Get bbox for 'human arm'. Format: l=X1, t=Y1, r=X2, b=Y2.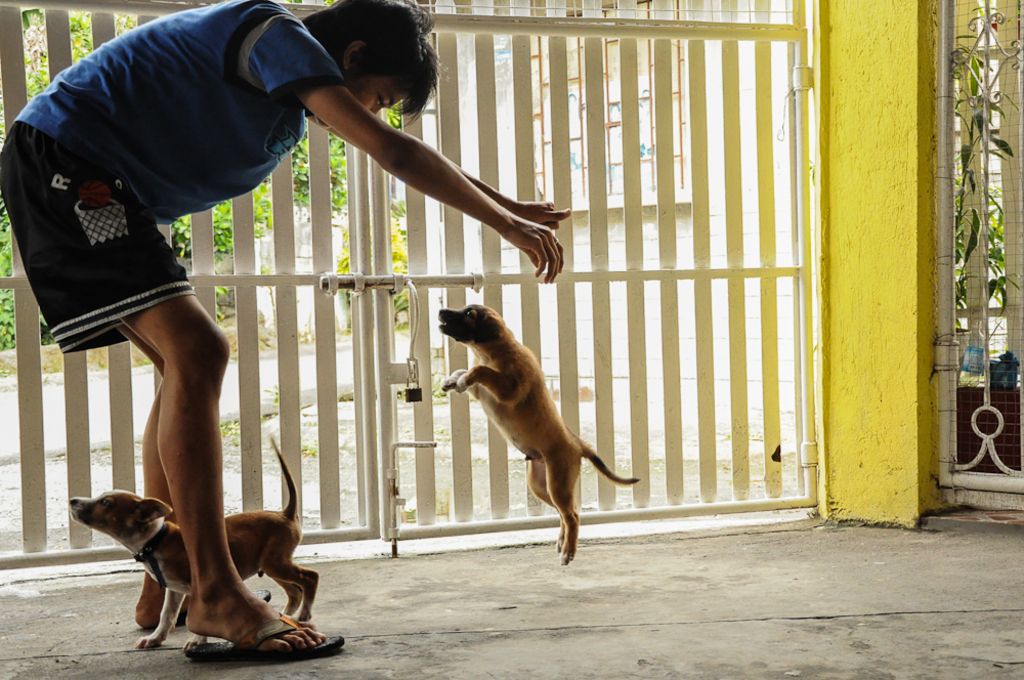
l=313, t=95, r=575, b=286.
